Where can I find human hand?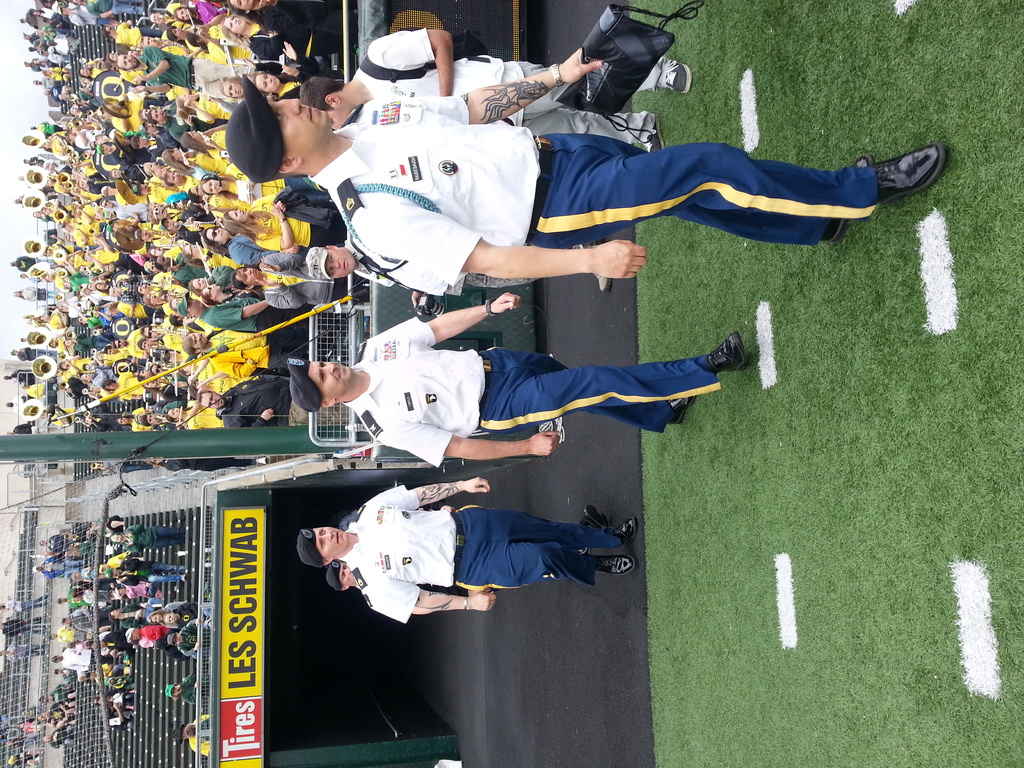
You can find it at pyautogui.locateOnScreen(255, 278, 279, 291).
